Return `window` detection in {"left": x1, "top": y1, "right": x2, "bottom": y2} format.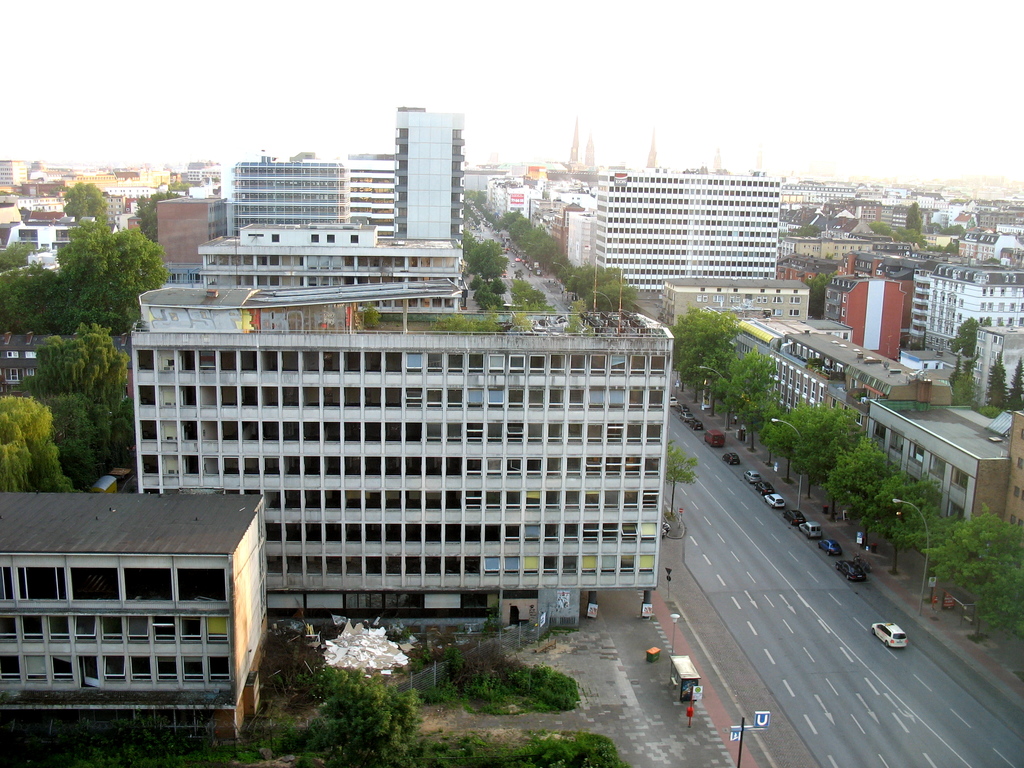
{"left": 772, "top": 296, "right": 783, "bottom": 302}.
